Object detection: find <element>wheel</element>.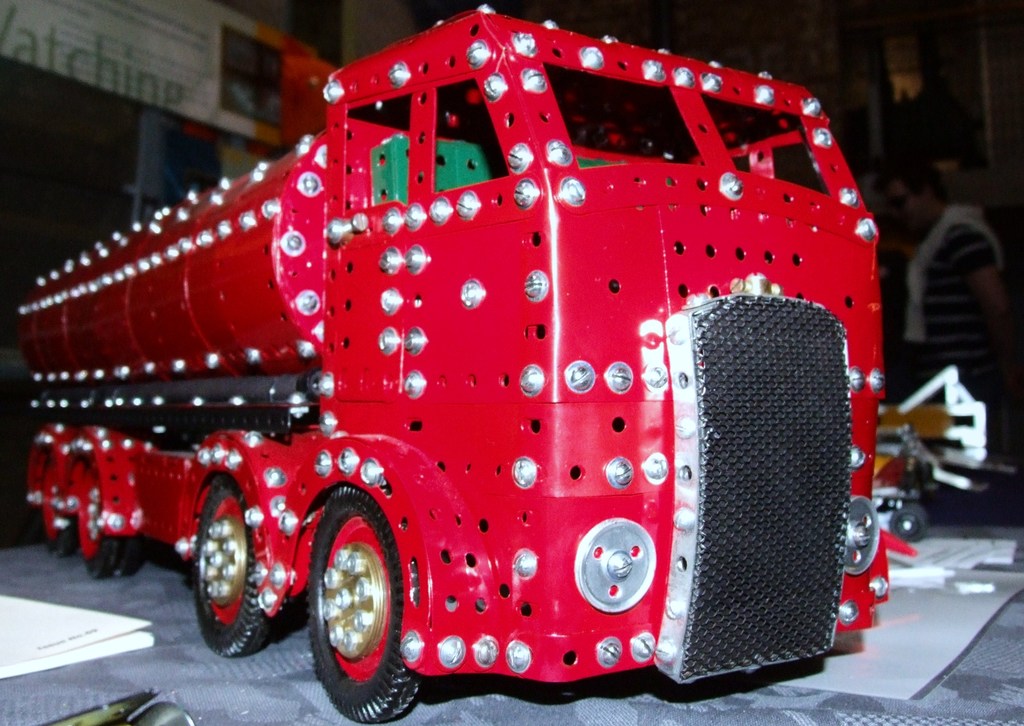
[left=890, top=507, right=925, bottom=544].
